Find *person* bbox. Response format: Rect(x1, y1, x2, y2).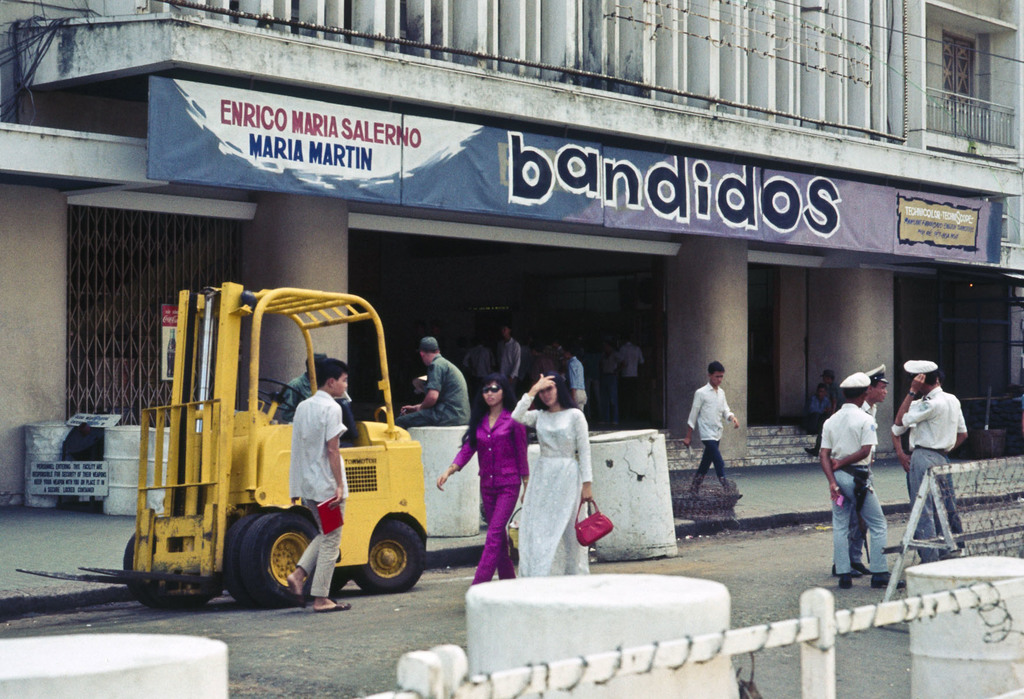
Rect(397, 336, 470, 428).
